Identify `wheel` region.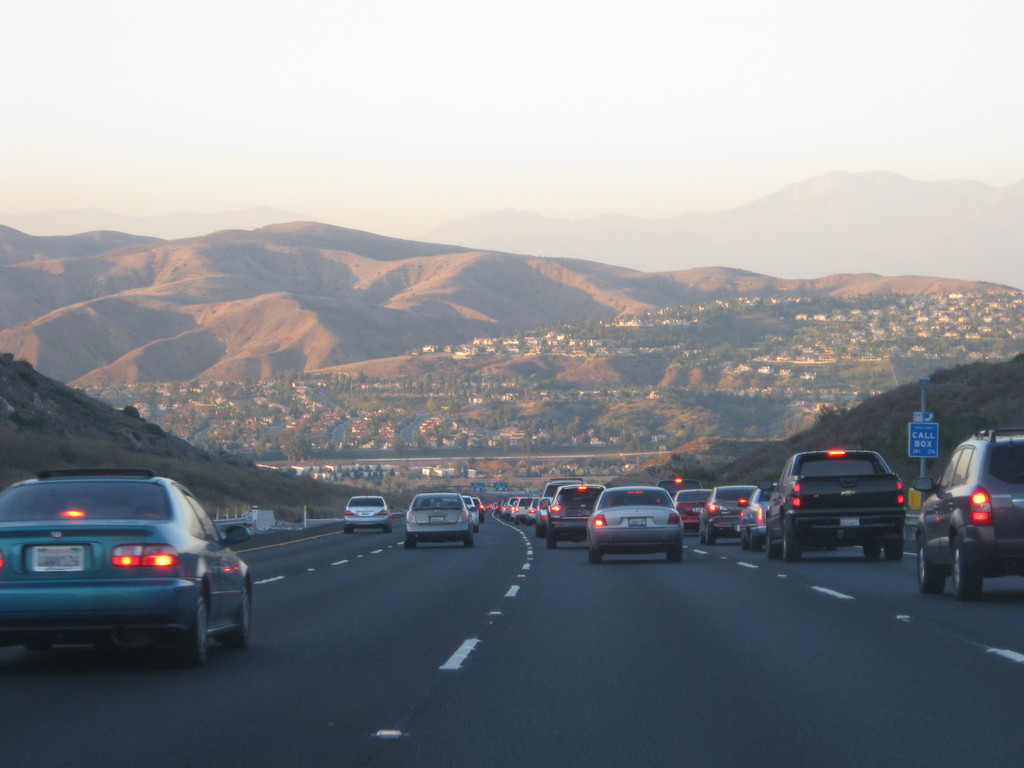
Region: <region>587, 545, 599, 562</region>.
